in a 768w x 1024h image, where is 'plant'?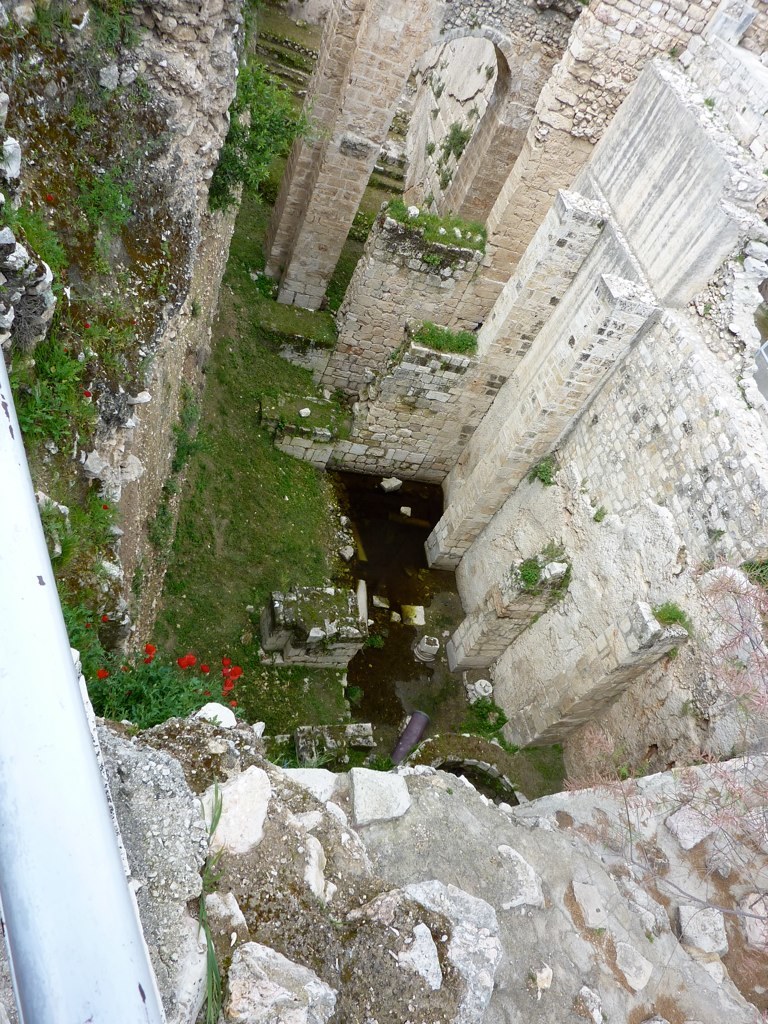
box(563, 550, 767, 1023).
